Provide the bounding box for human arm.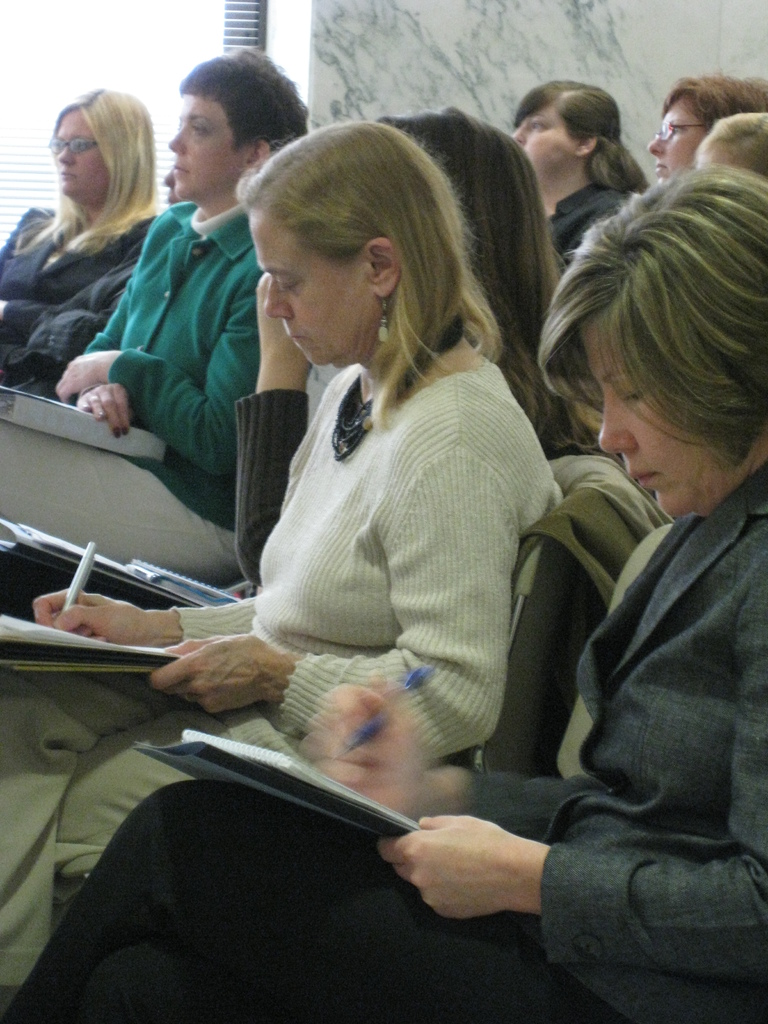
locate(305, 671, 563, 825).
